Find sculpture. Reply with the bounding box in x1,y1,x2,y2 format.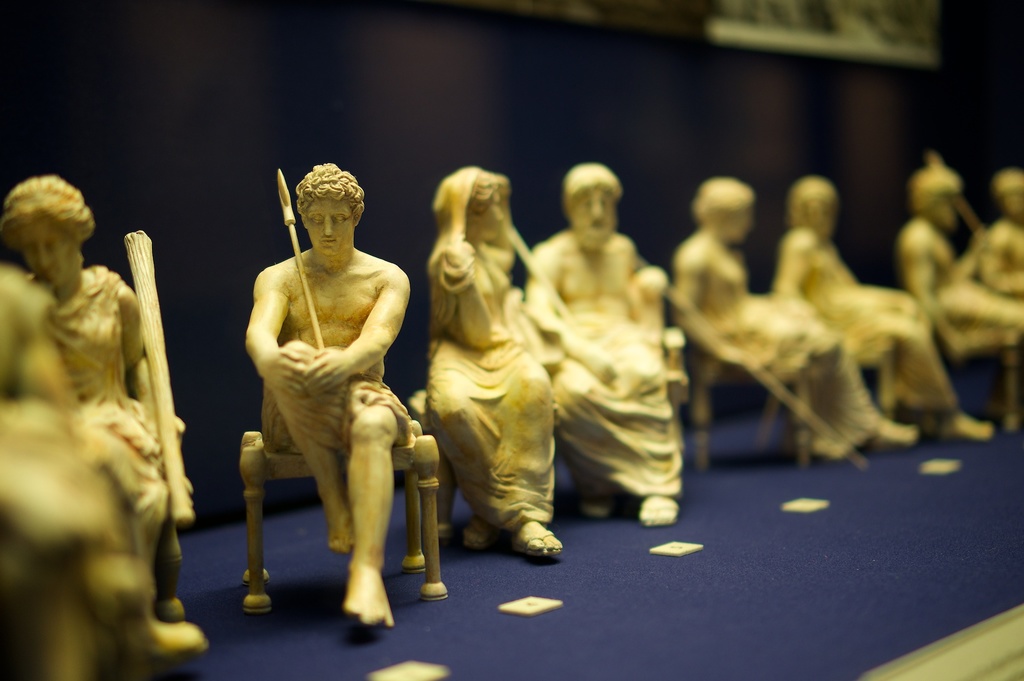
976,164,1023,294.
